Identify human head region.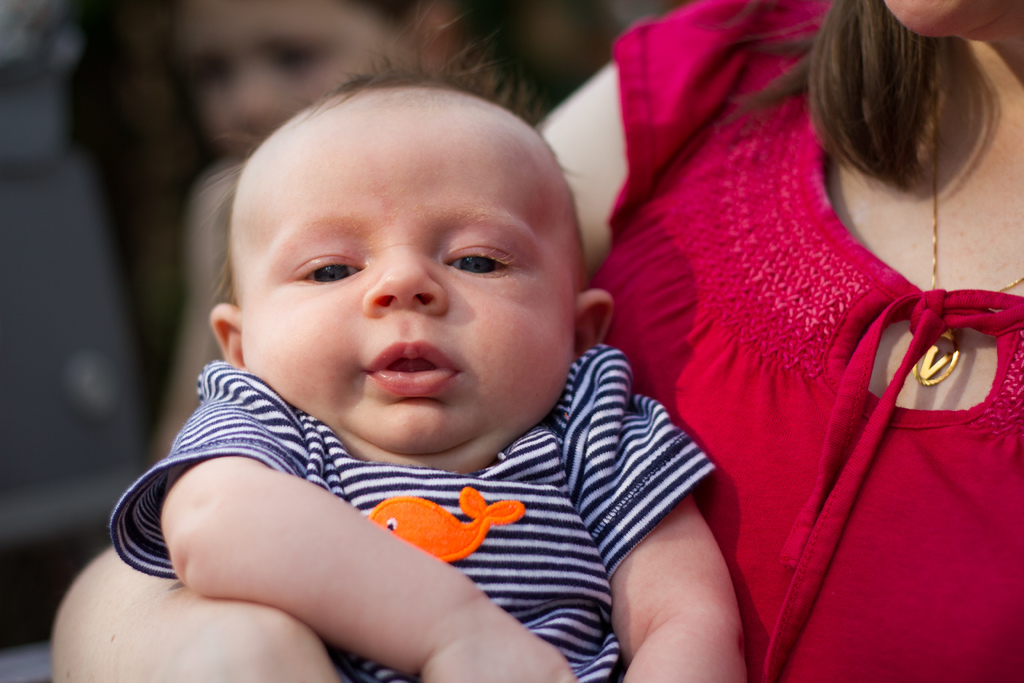
Region: [886, 0, 1023, 39].
